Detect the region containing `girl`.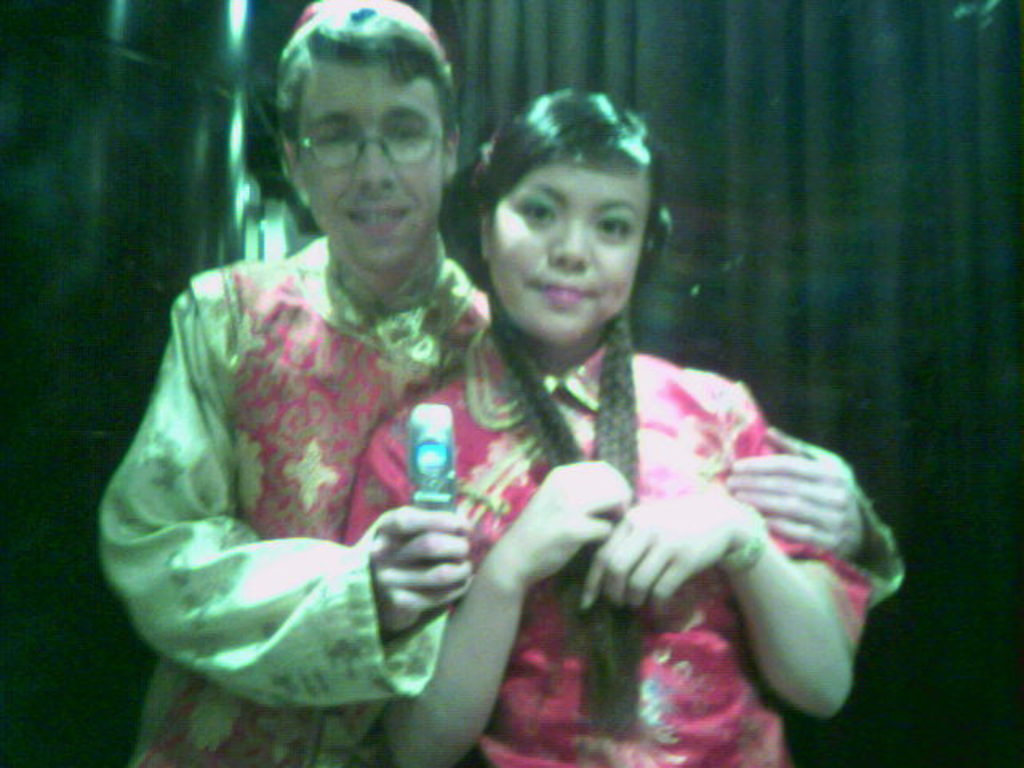
left=341, top=86, right=872, bottom=766.
